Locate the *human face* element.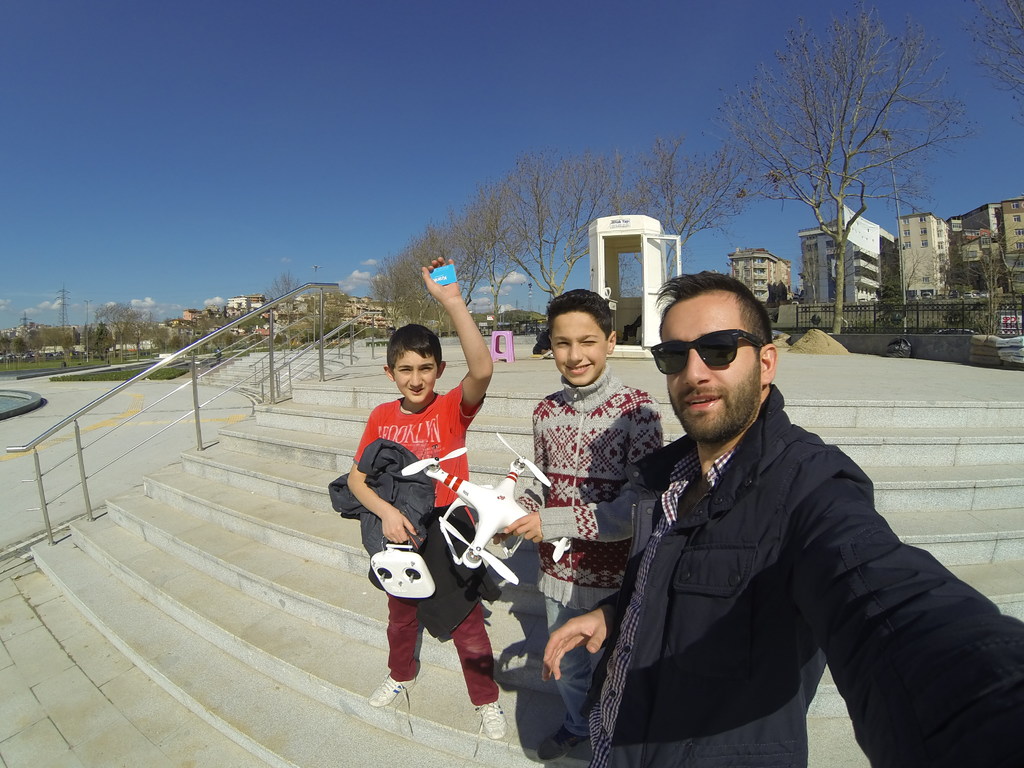
Element bbox: {"left": 551, "top": 315, "right": 607, "bottom": 385}.
